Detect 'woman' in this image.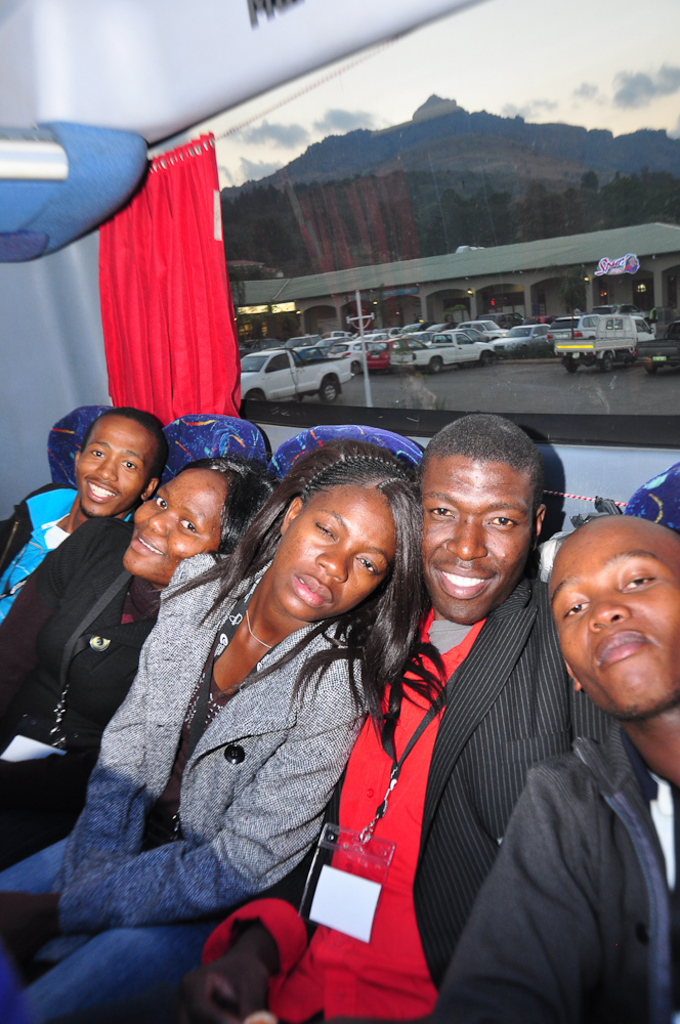
Detection: (0,443,433,1023).
